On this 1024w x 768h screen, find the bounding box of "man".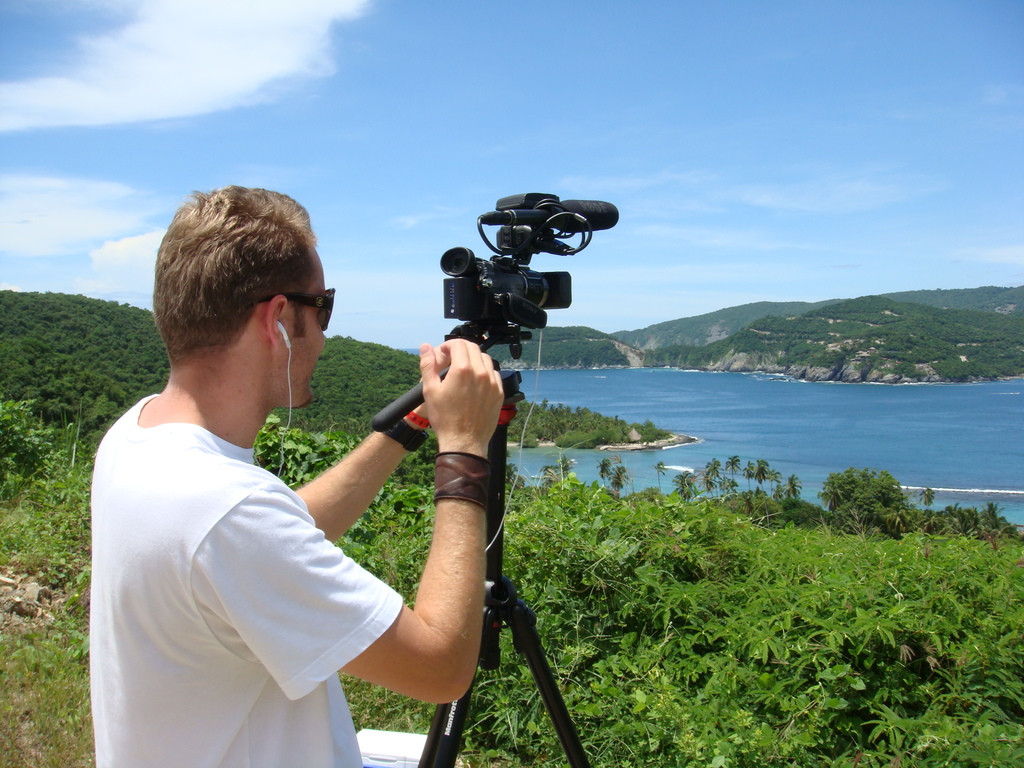
Bounding box: <region>79, 196, 467, 760</region>.
